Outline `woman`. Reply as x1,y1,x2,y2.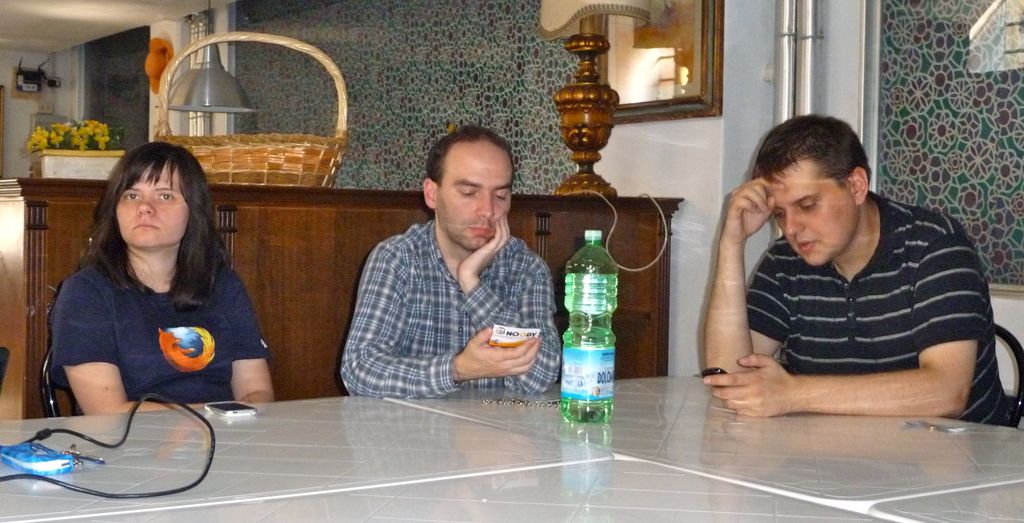
40,125,269,457.
